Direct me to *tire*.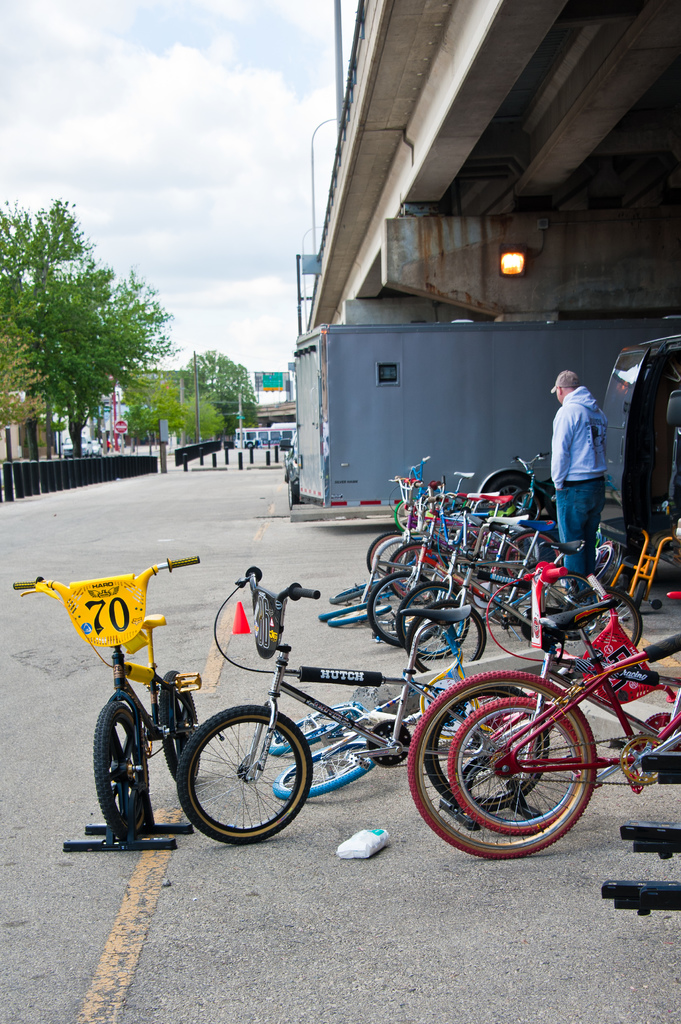
Direction: 372:536:419:576.
